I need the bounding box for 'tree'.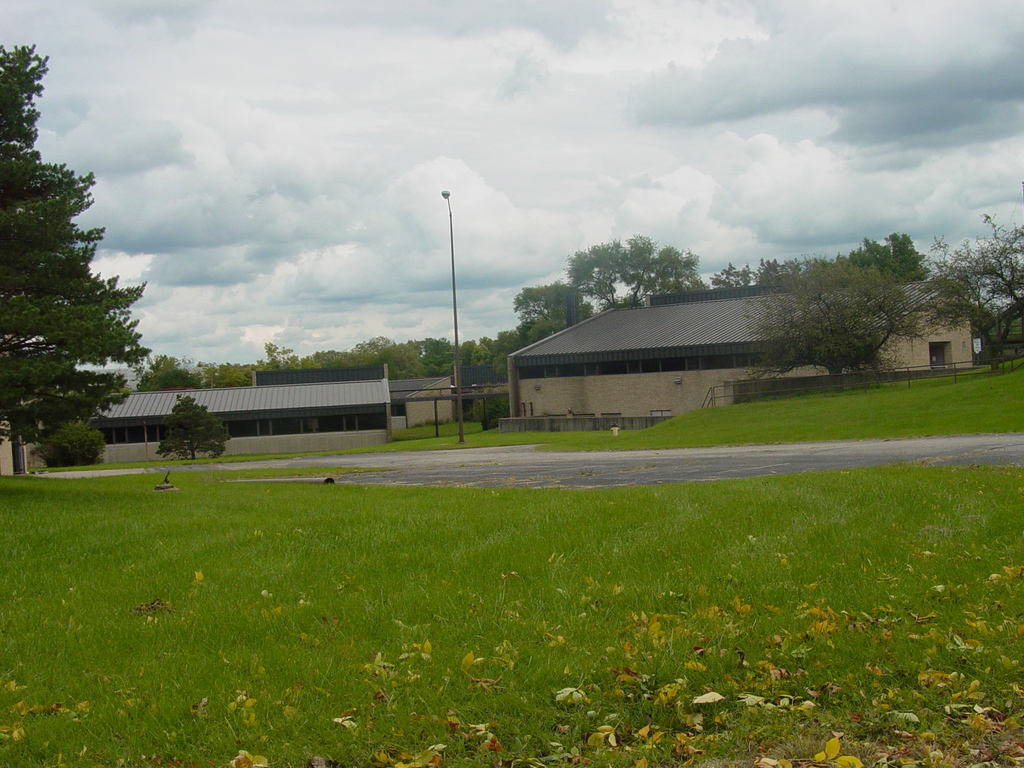
Here it is: bbox=[922, 204, 1023, 365].
